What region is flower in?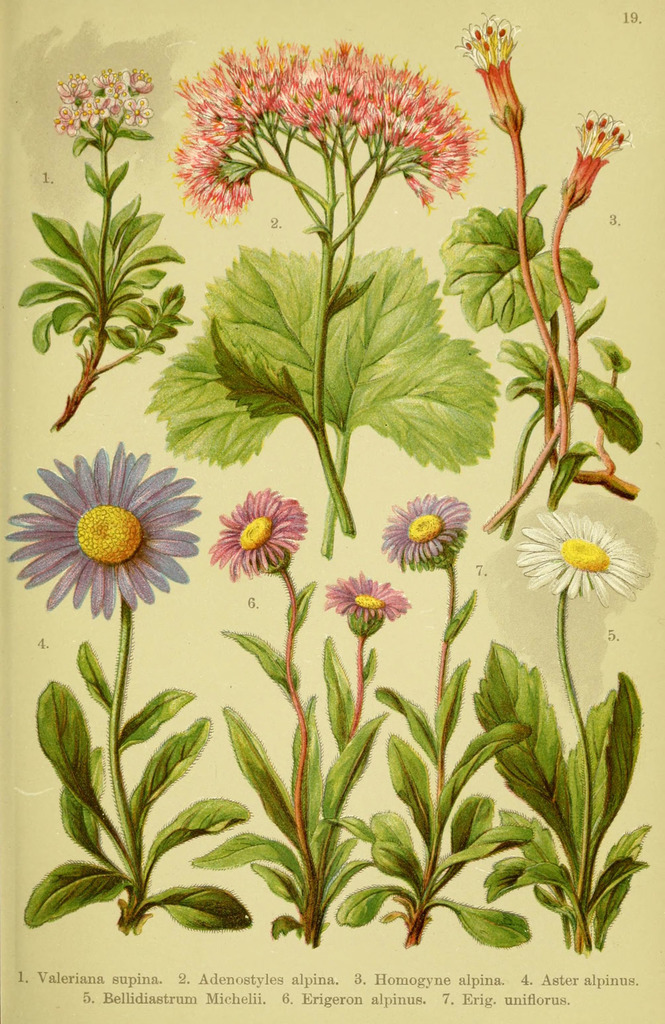
BBox(458, 6, 519, 127).
